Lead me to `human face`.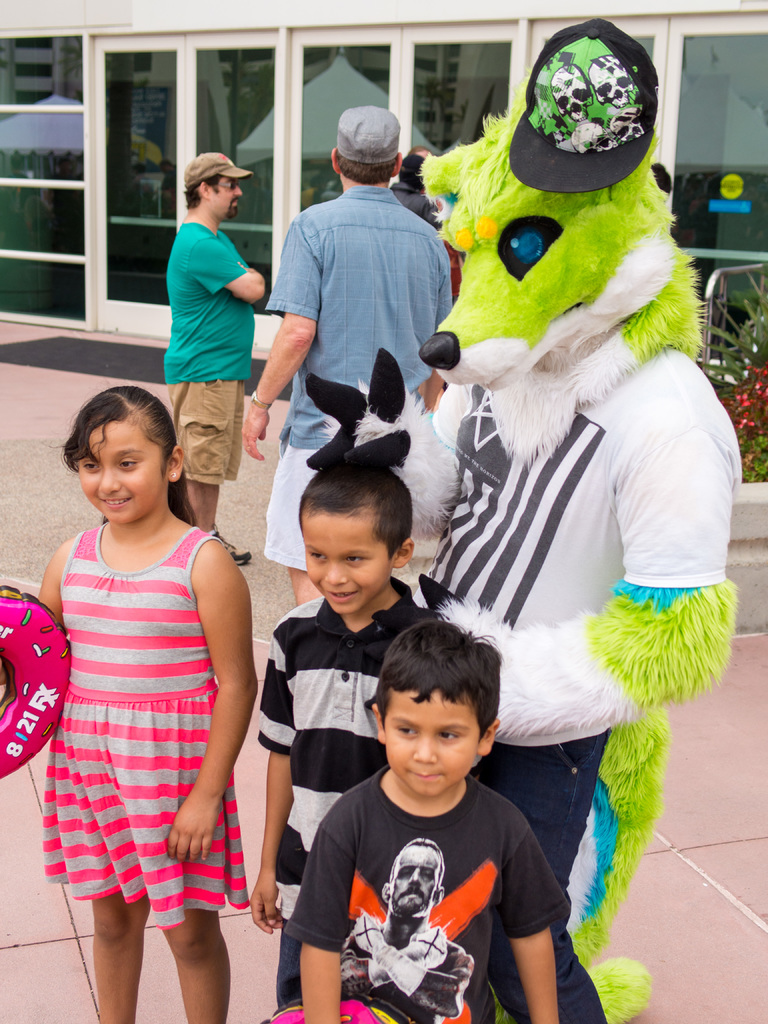
Lead to crop(387, 689, 484, 794).
